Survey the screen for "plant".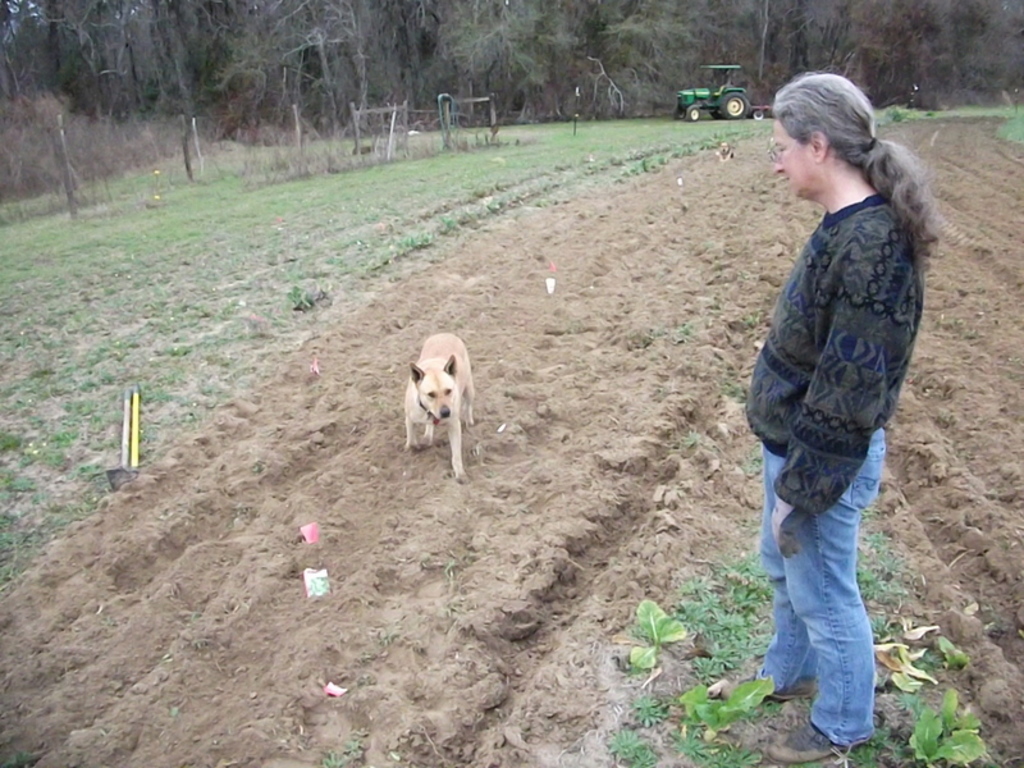
Survey found: [left=680, top=543, right=771, bottom=681].
